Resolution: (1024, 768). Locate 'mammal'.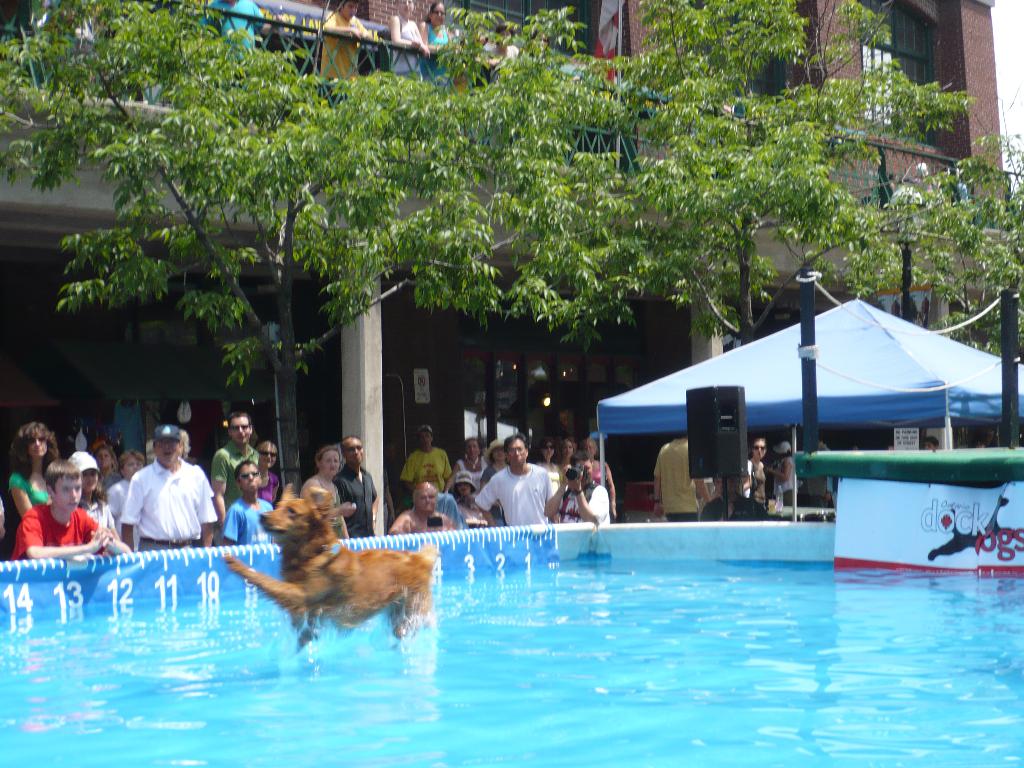
Rect(443, 440, 483, 493).
